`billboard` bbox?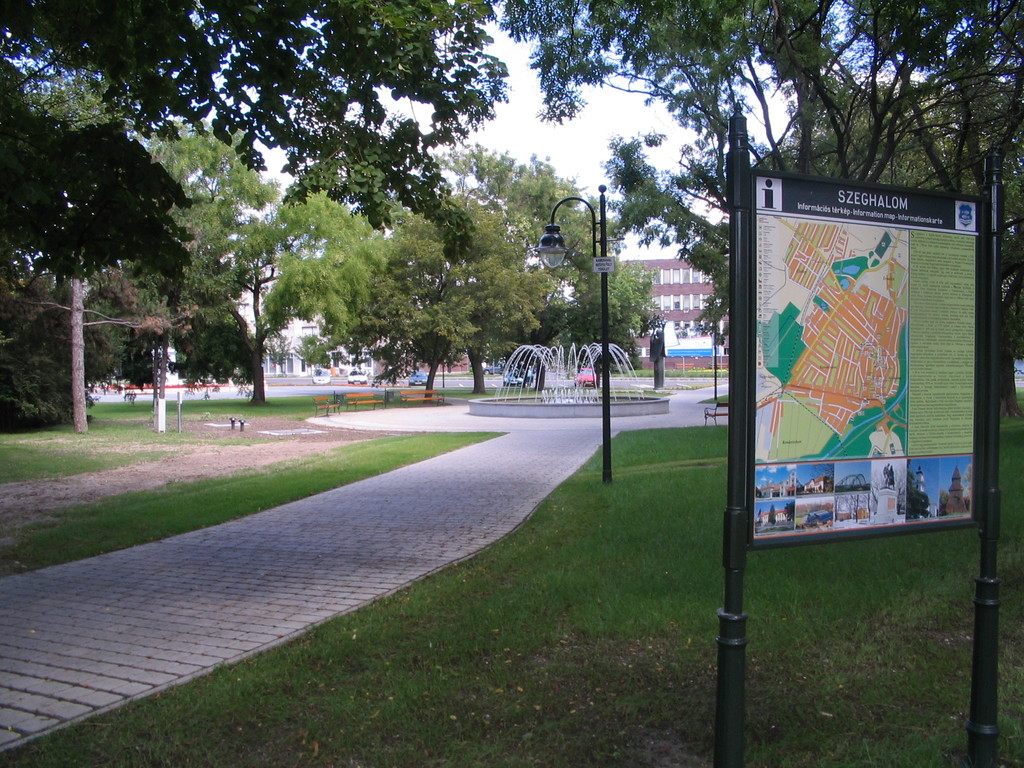
{"left": 733, "top": 155, "right": 979, "bottom": 568}
